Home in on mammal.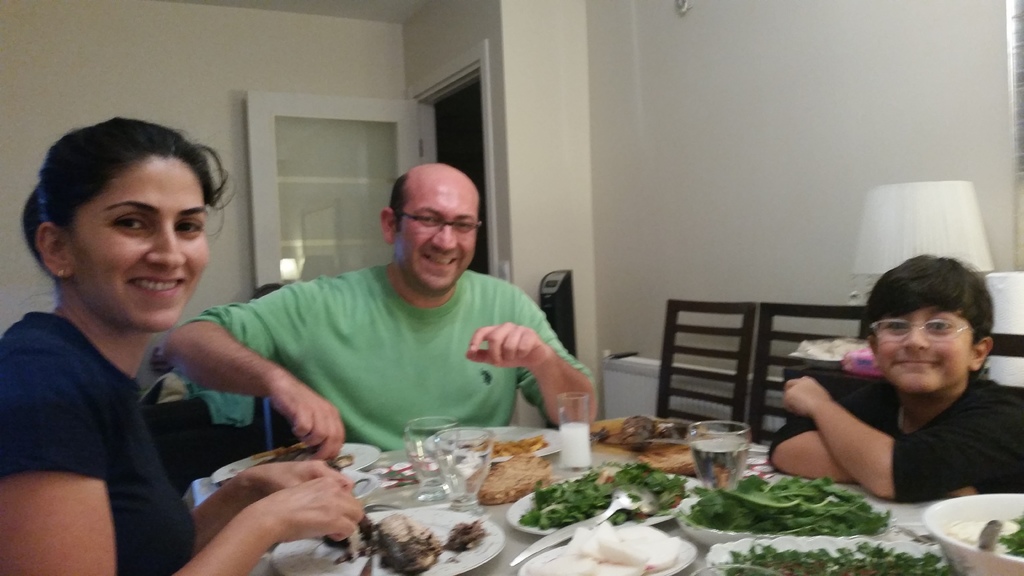
Homed in at (755,266,1023,499).
